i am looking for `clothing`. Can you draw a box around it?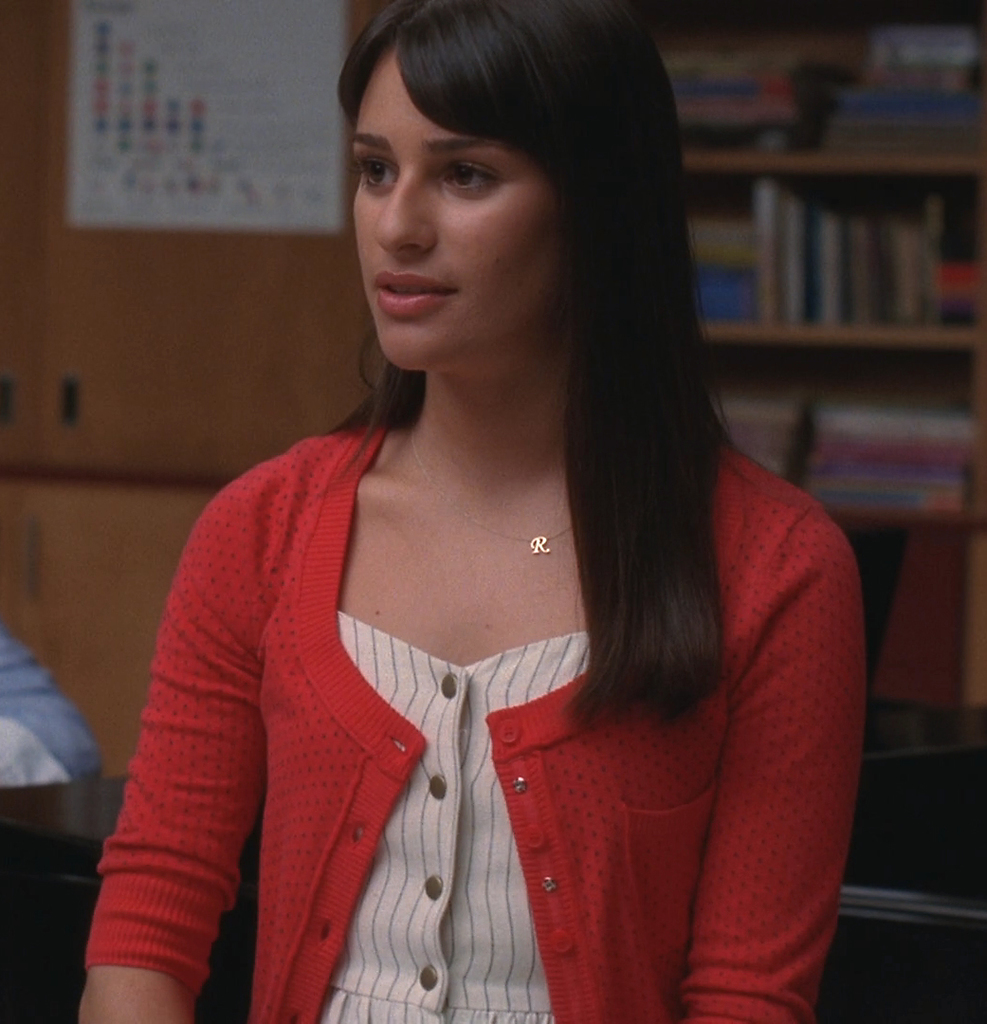
Sure, the bounding box is BBox(74, 398, 811, 976).
